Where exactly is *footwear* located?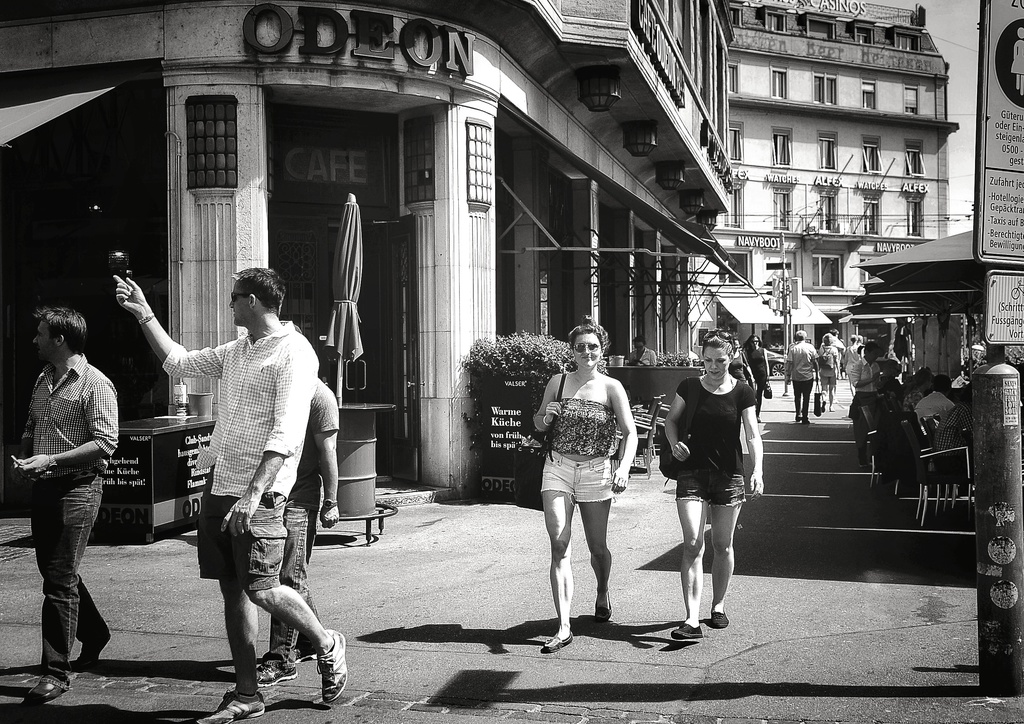
Its bounding box is 299 640 318 661.
